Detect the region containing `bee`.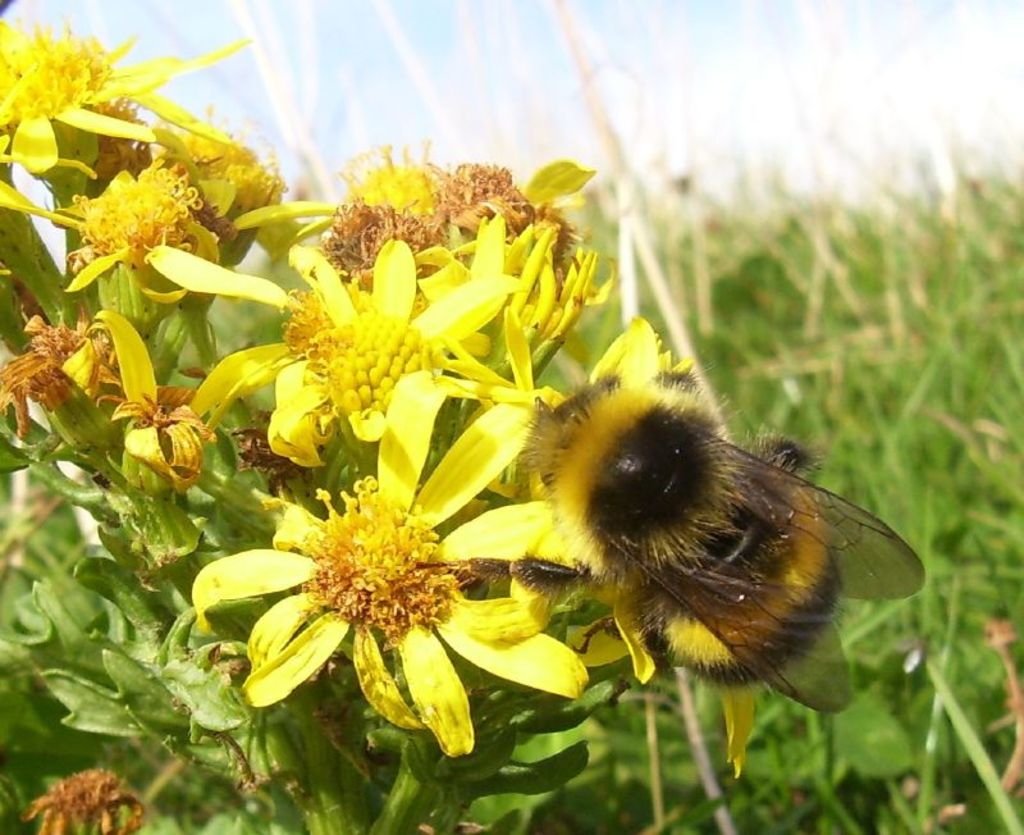
{"x1": 483, "y1": 325, "x2": 927, "y2": 736}.
